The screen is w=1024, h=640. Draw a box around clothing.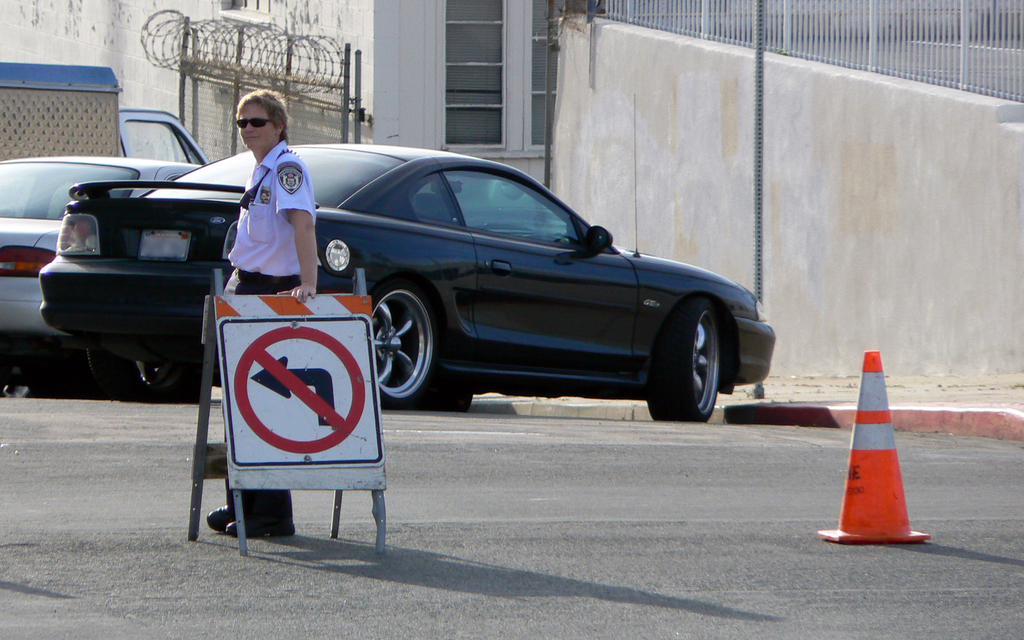
220, 132, 325, 532.
